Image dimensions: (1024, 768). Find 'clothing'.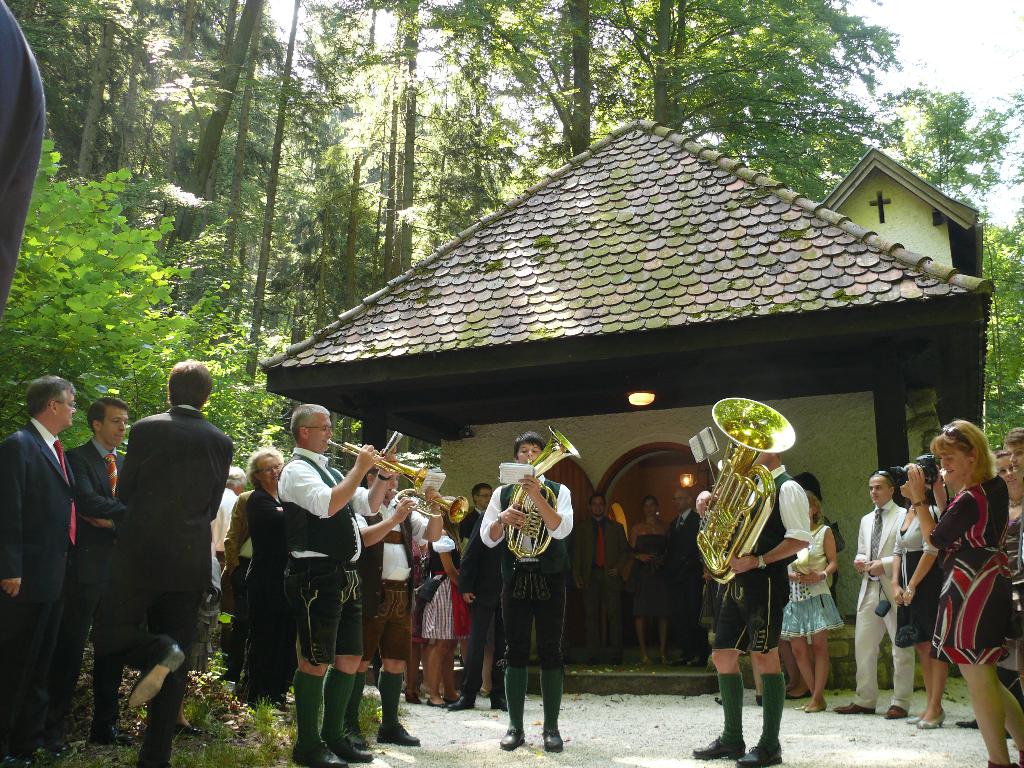
locate(852, 499, 918, 713).
